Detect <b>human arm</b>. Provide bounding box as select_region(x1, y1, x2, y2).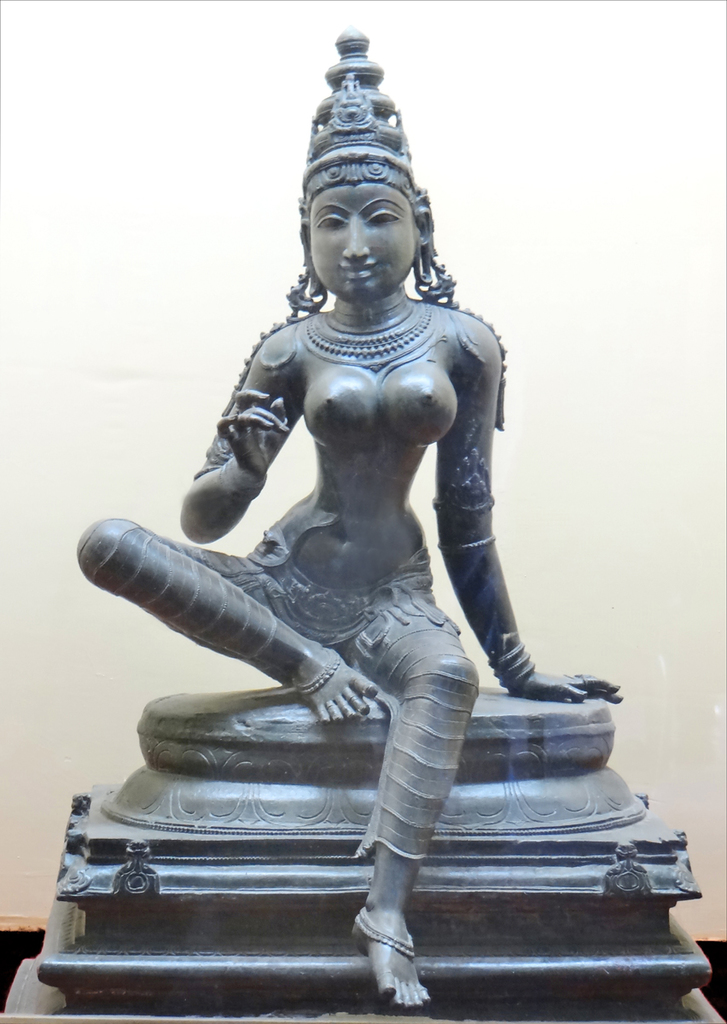
select_region(177, 329, 309, 551).
